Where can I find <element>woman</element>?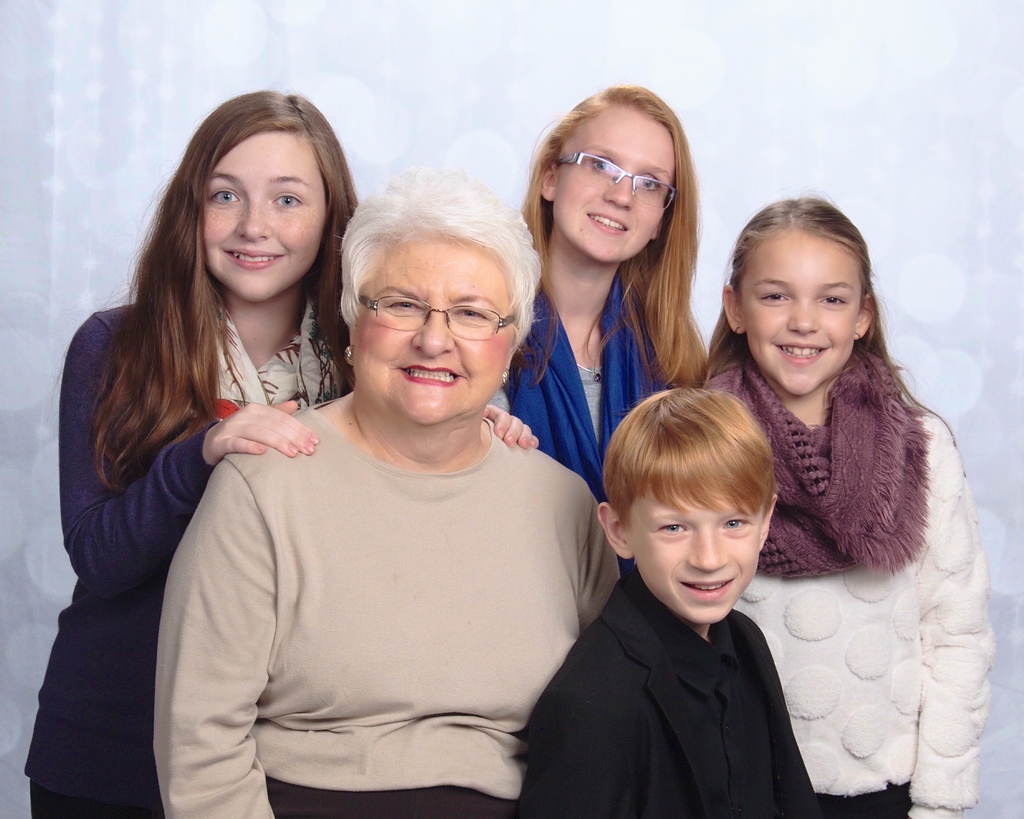
You can find it at 136,152,617,811.
